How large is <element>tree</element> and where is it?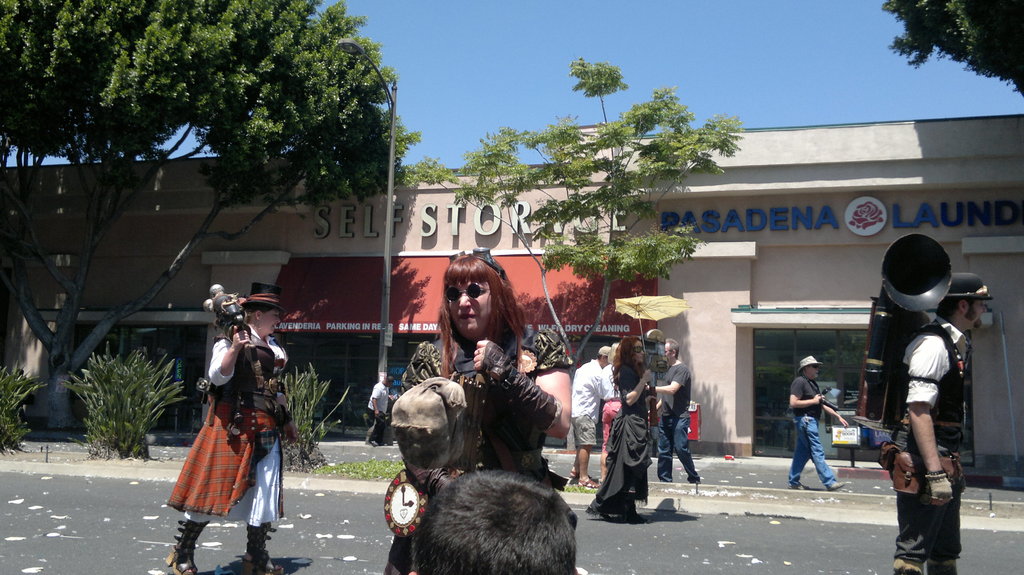
Bounding box: pyautogui.locateOnScreen(0, 0, 419, 423).
